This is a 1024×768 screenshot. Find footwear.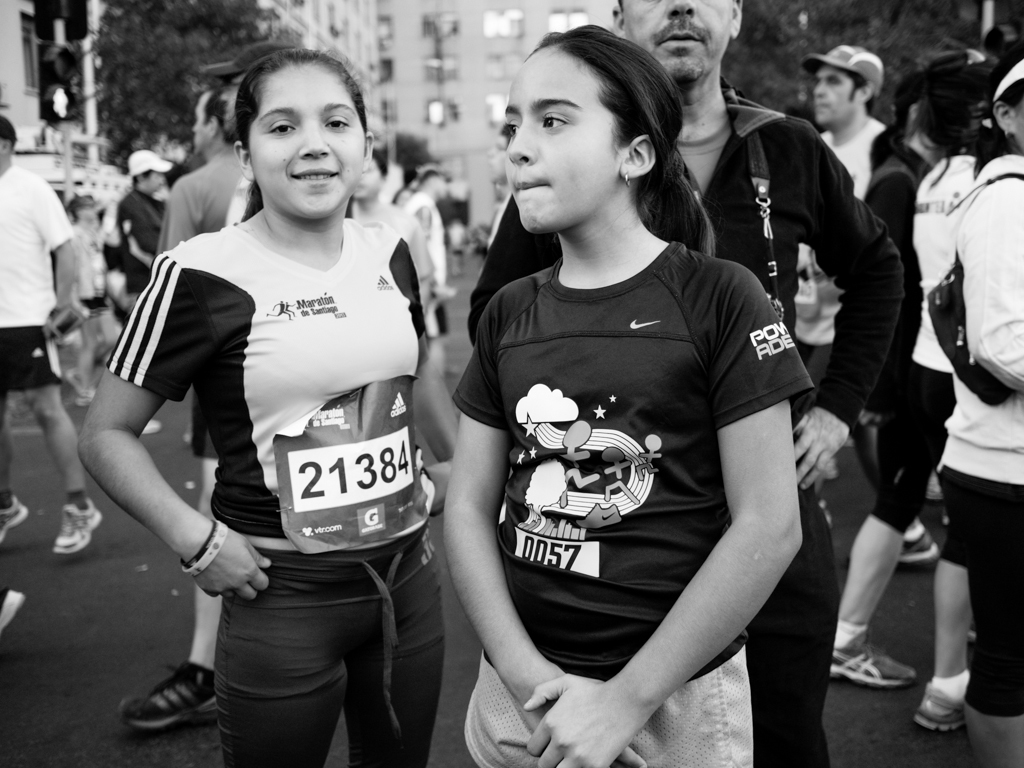
Bounding box: bbox=[834, 632, 908, 695].
